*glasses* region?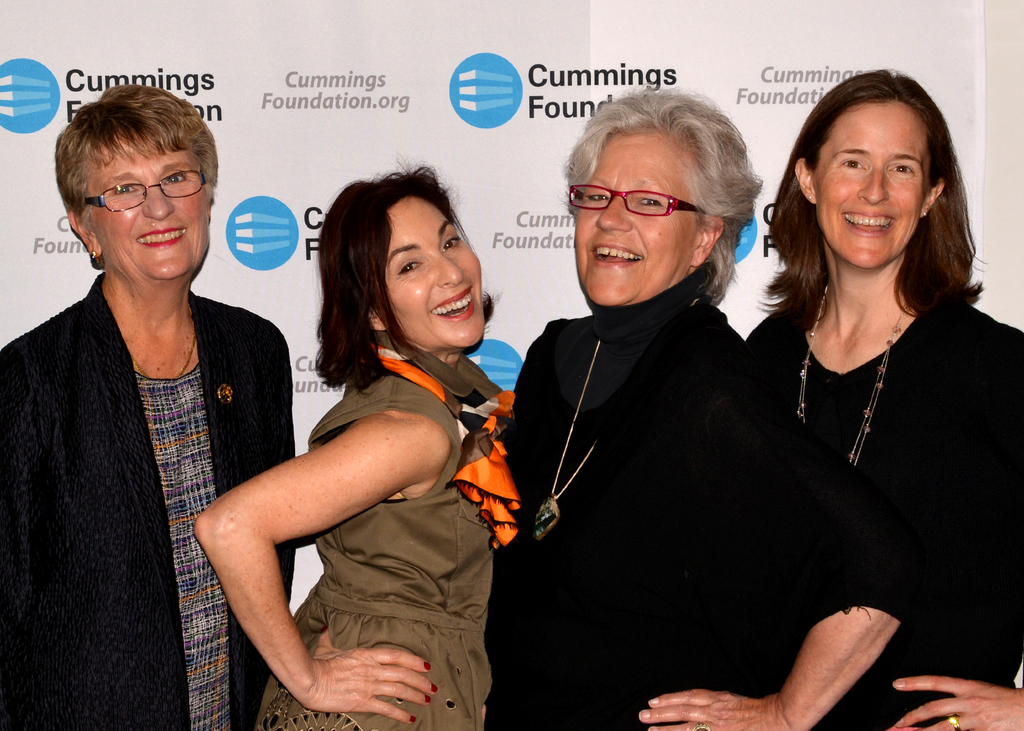
l=84, t=170, r=206, b=214
